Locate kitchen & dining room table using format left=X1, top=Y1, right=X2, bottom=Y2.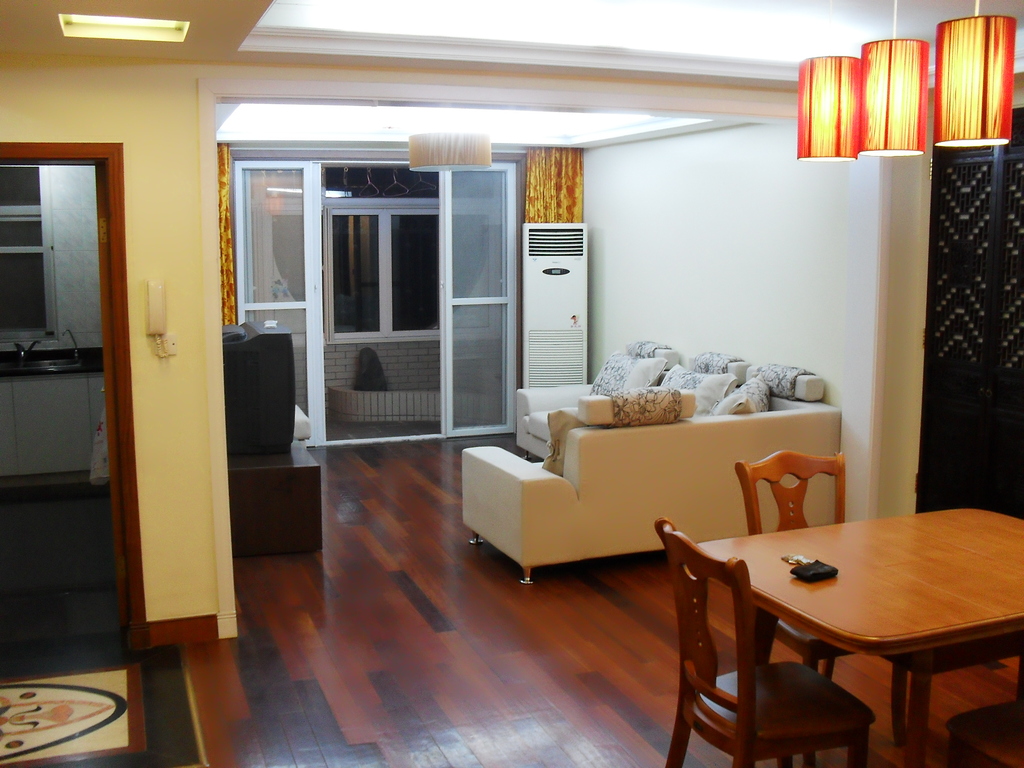
left=696, top=517, right=1006, bottom=749.
